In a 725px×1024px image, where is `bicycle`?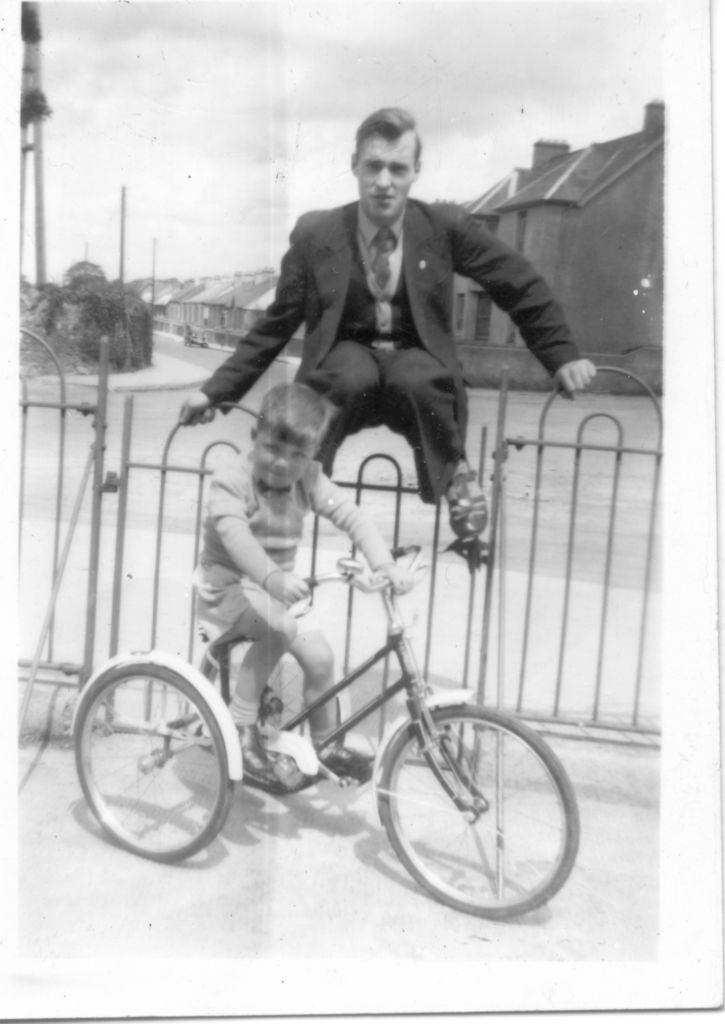
(54,539,570,893).
